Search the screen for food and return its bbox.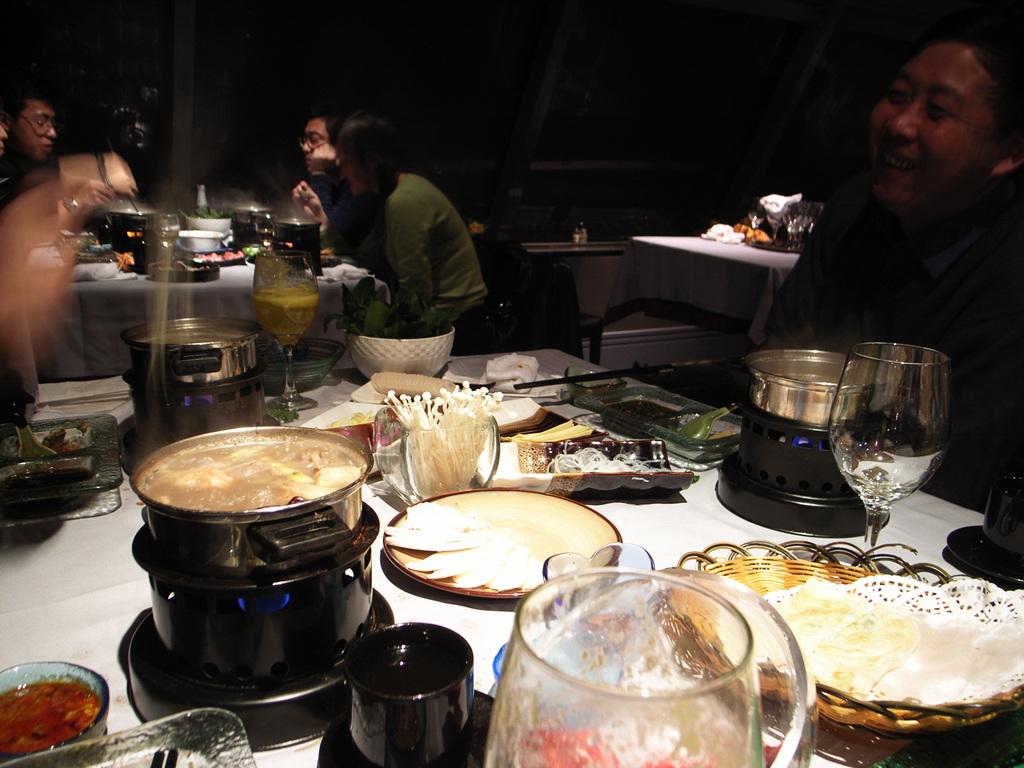
Found: bbox=[748, 582, 925, 703].
